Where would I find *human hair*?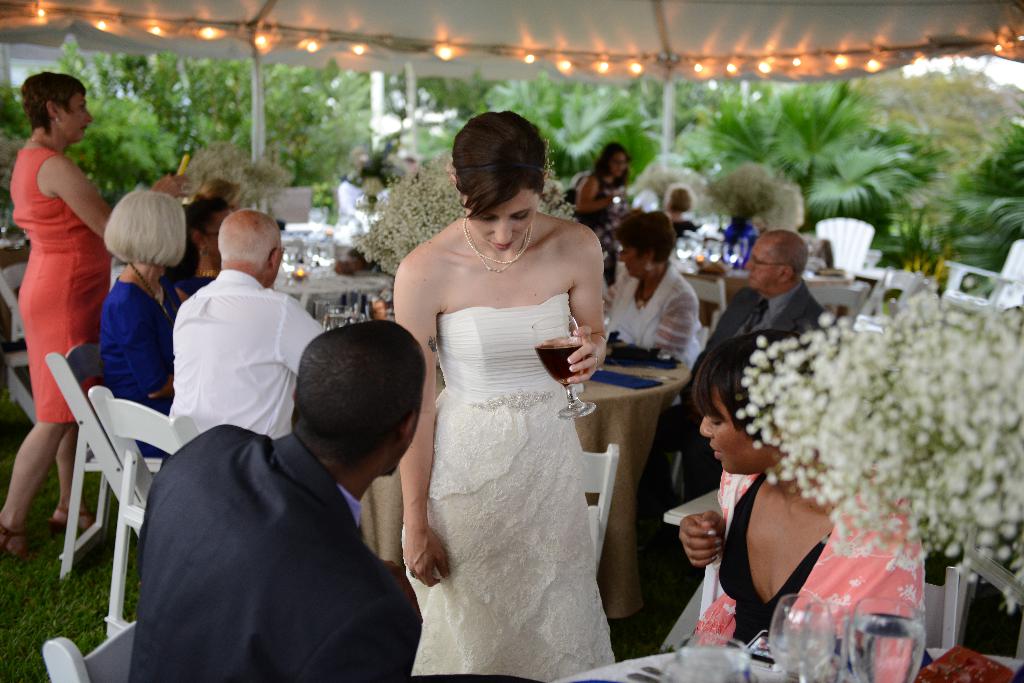
At [689, 321, 815, 442].
